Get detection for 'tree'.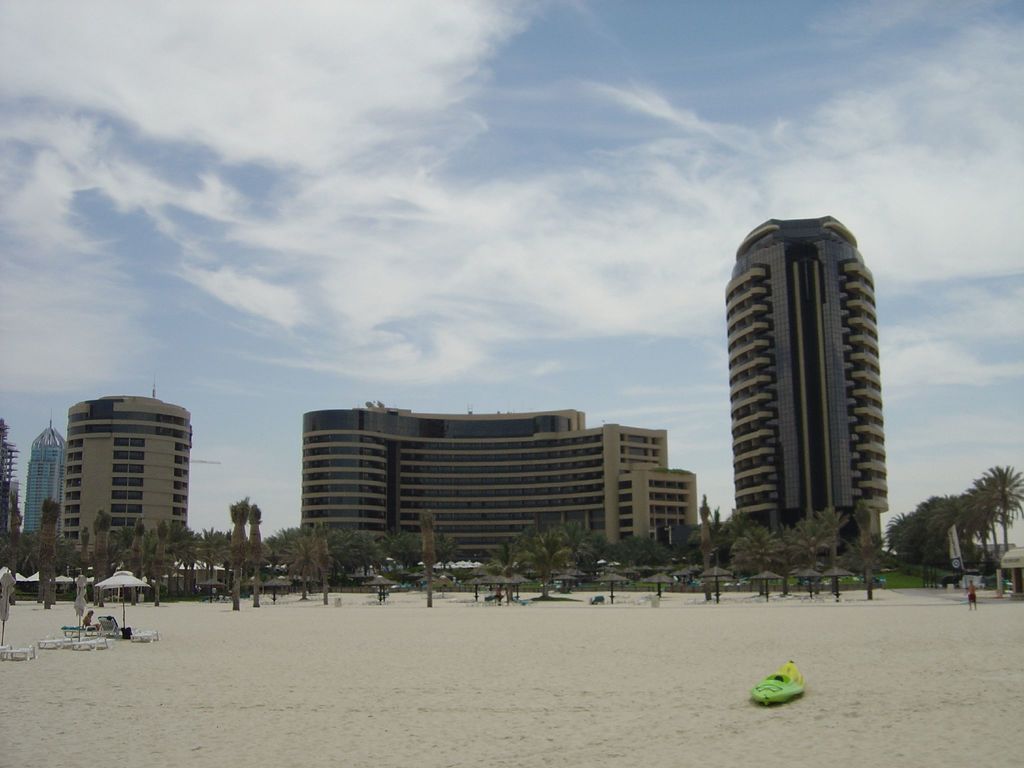
Detection: bbox(336, 531, 378, 575).
